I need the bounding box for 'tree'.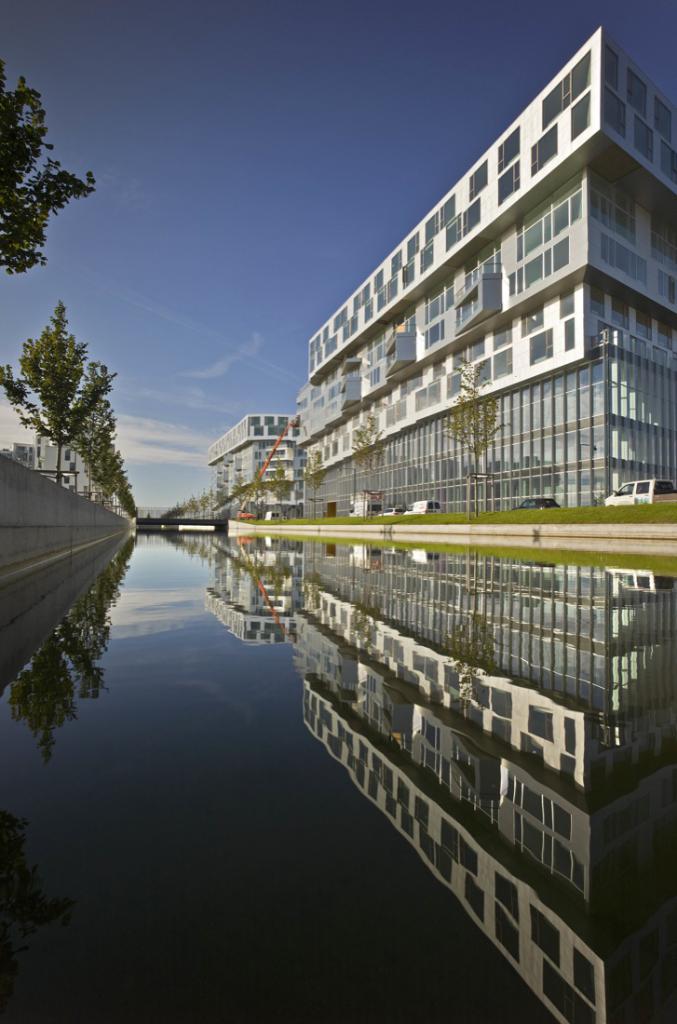
Here it is: (x1=264, y1=469, x2=291, y2=519).
